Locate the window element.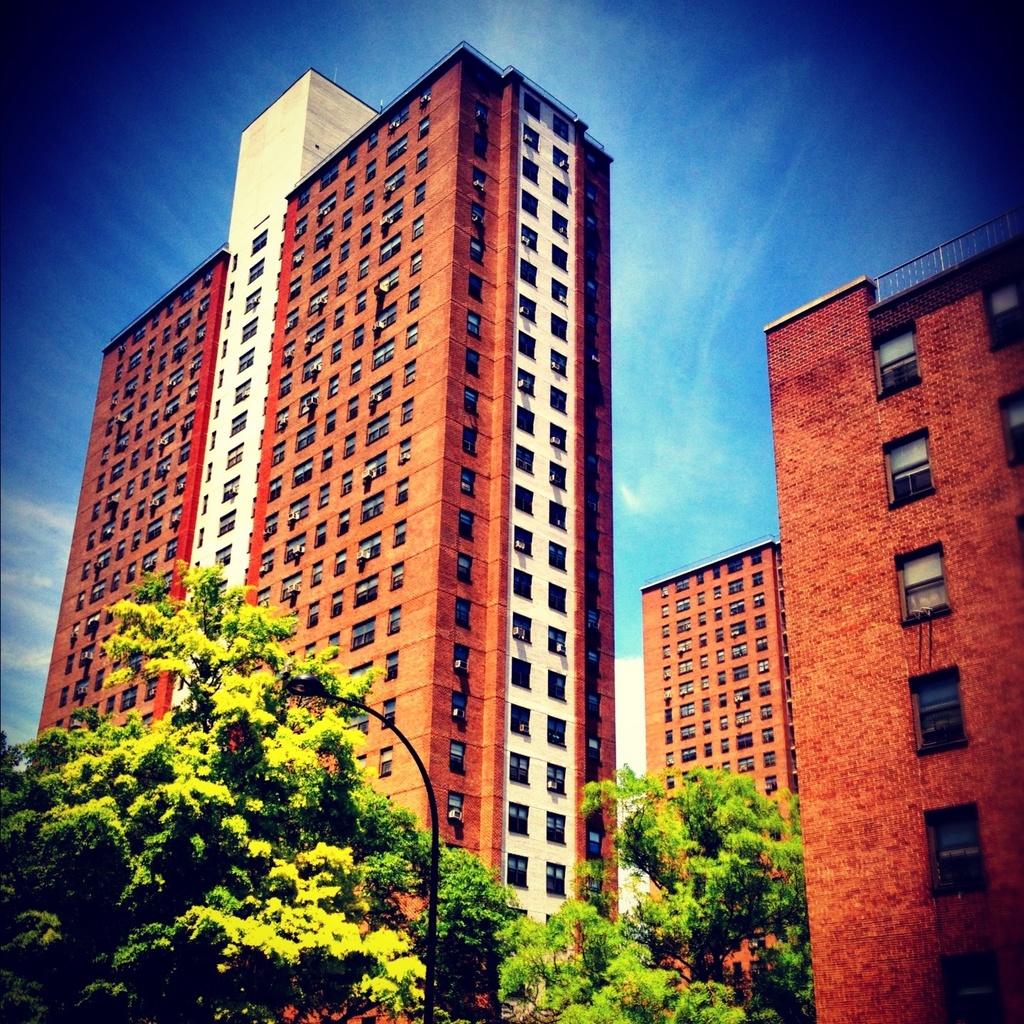
Element bbox: [289,458,310,486].
